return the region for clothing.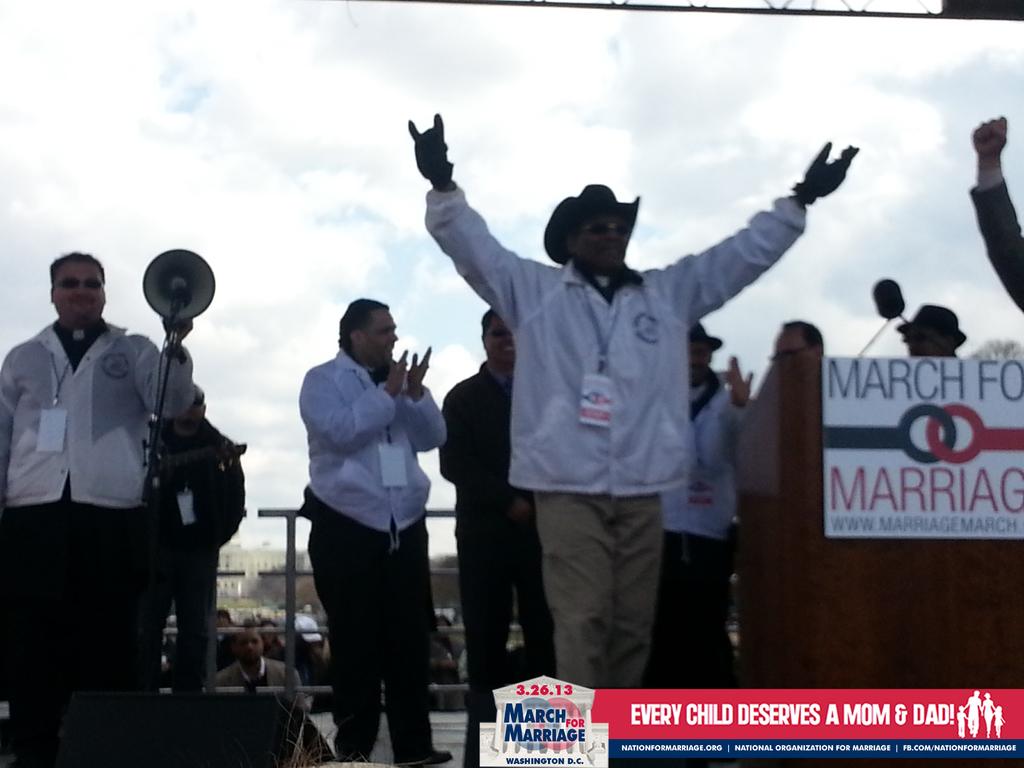
648,376,725,707.
